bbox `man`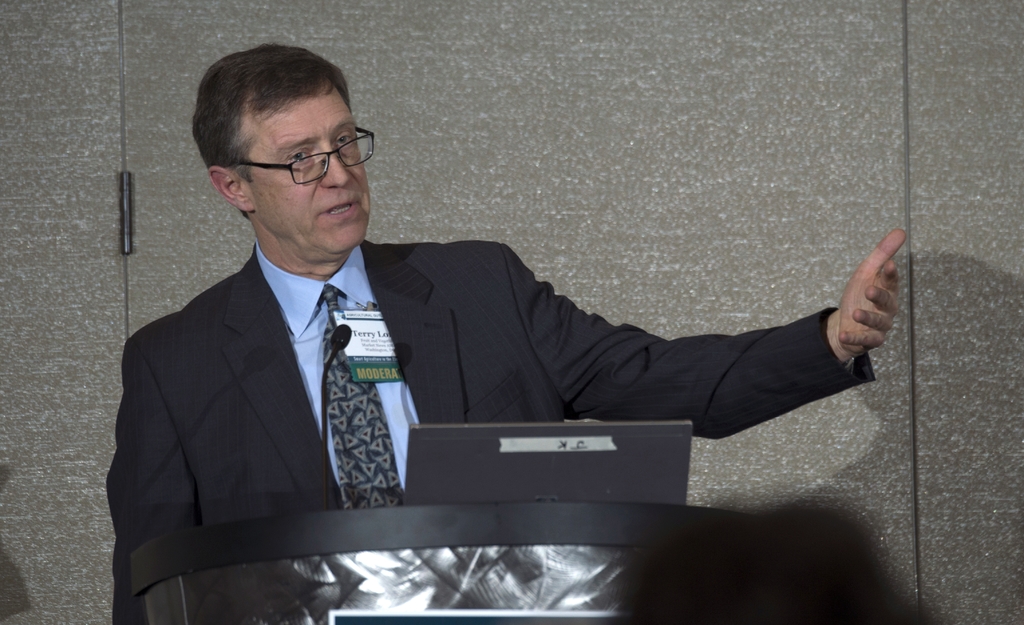
region(124, 85, 846, 576)
